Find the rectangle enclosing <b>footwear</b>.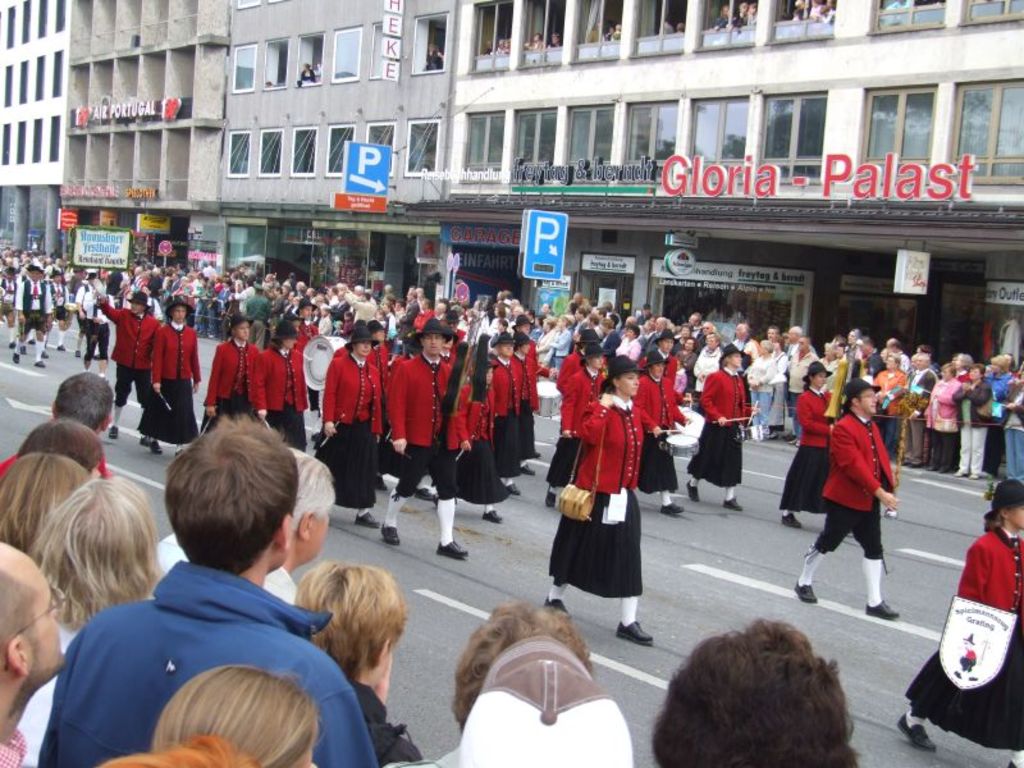
{"x1": 618, "y1": 616, "x2": 650, "y2": 640}.
